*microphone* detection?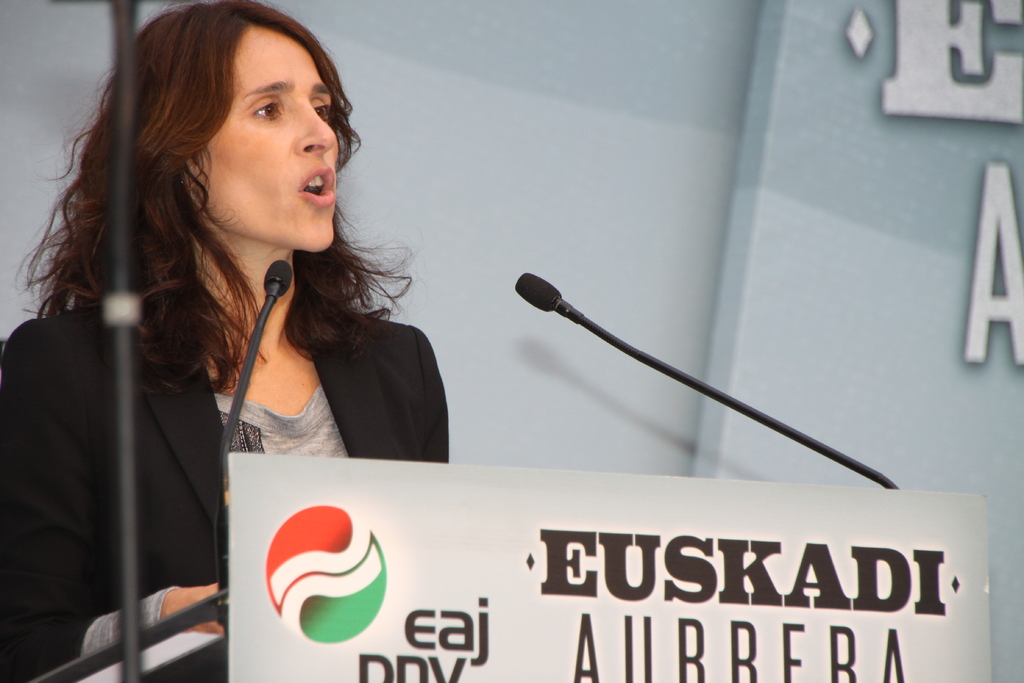
rect(261, 257, 292, 296)
